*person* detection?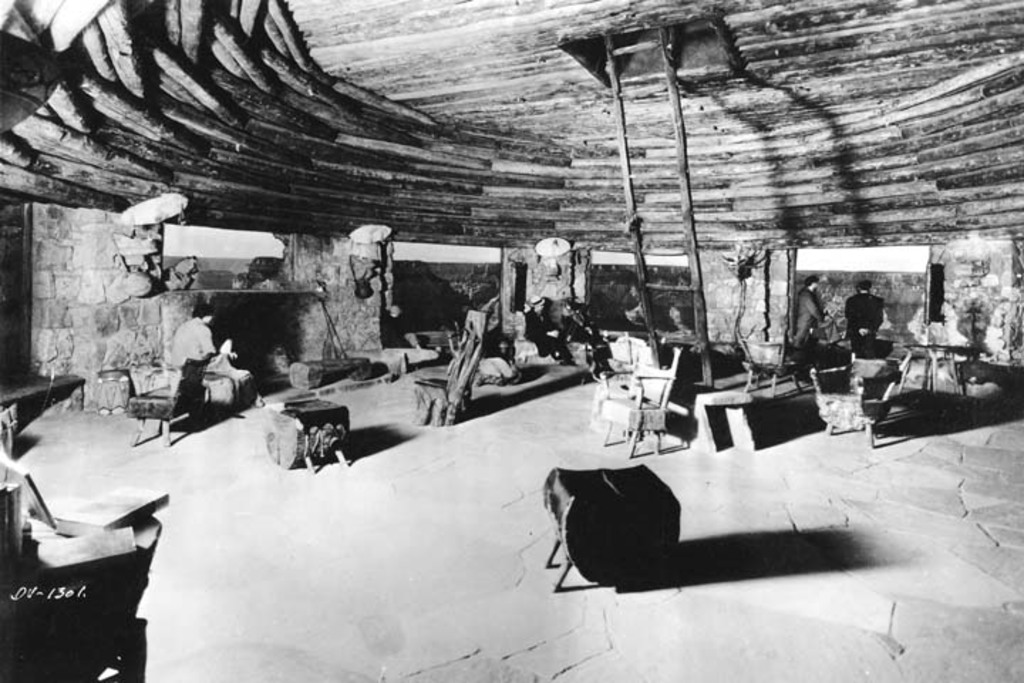
box=[843, 275, 895, 356]
